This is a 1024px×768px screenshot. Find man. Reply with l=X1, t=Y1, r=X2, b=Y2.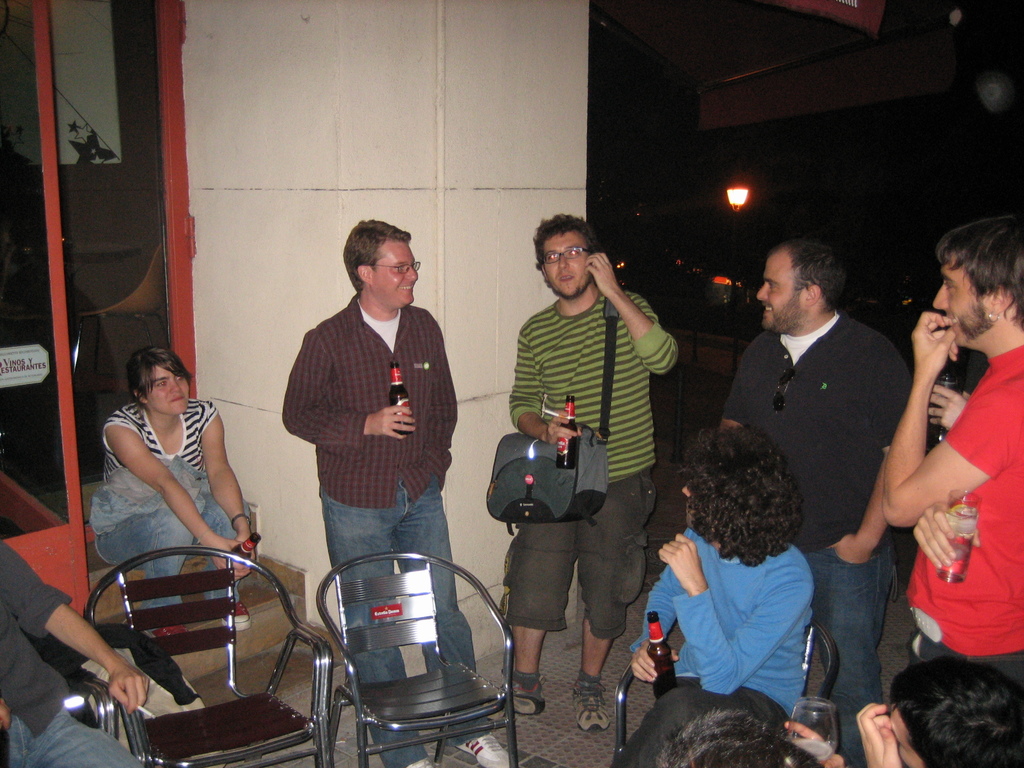
l=270, t=207, r=526, b=767.
